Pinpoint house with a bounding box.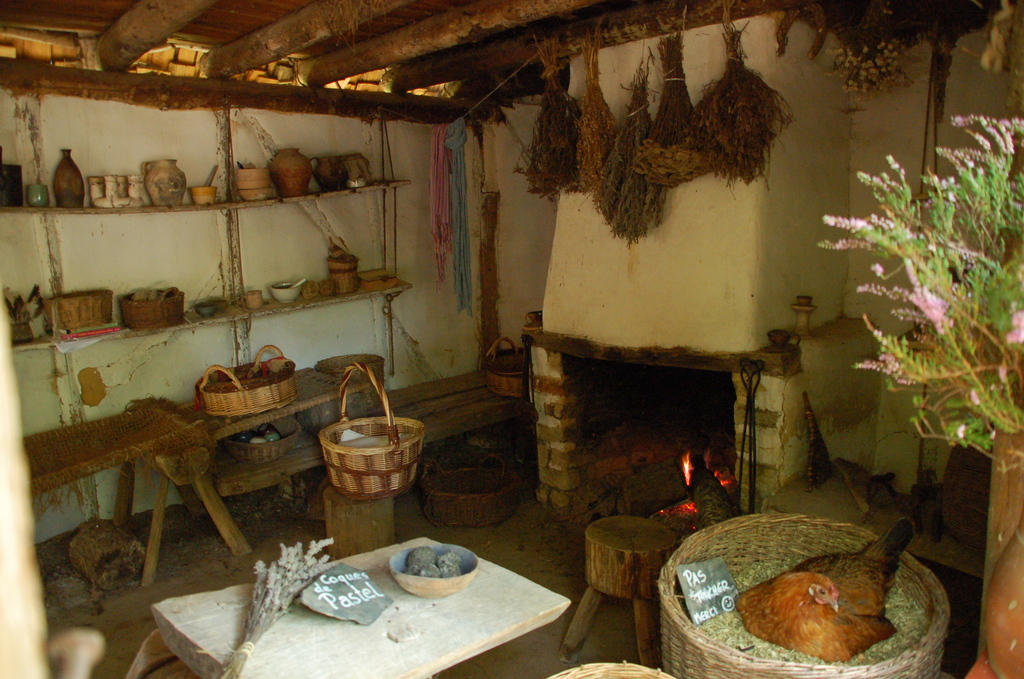
l=0, t=0, r=984, b=660.
